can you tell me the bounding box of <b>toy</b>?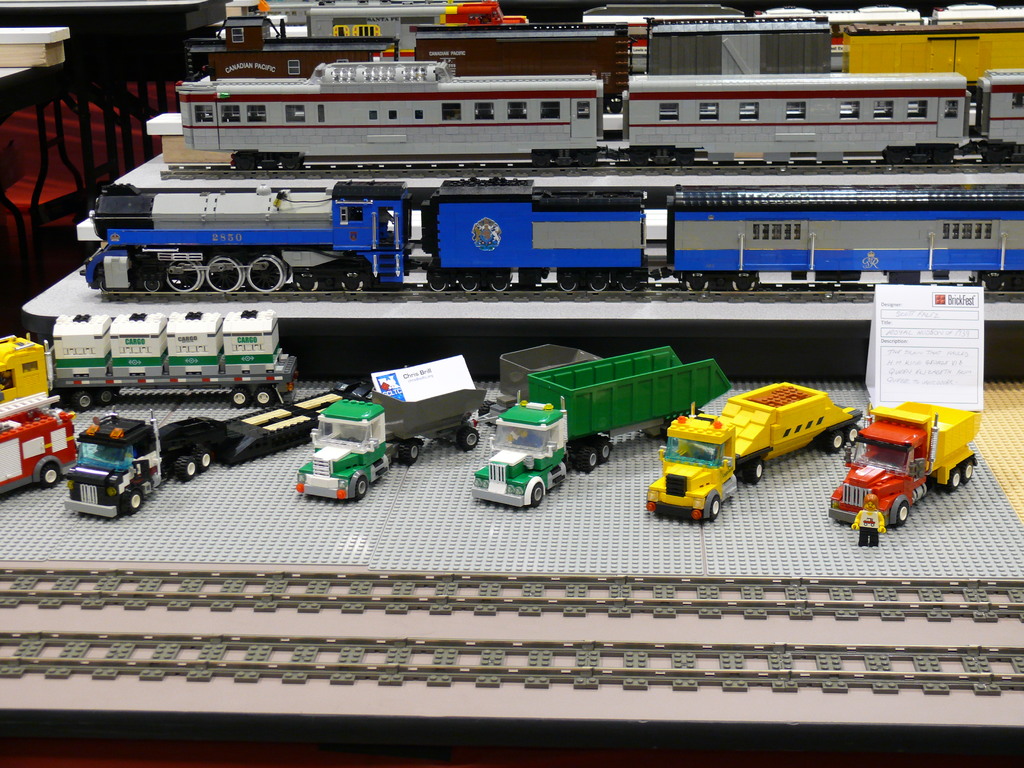
{"left": 0, "top": 573, "right": 1023, "bottom": 621}.
